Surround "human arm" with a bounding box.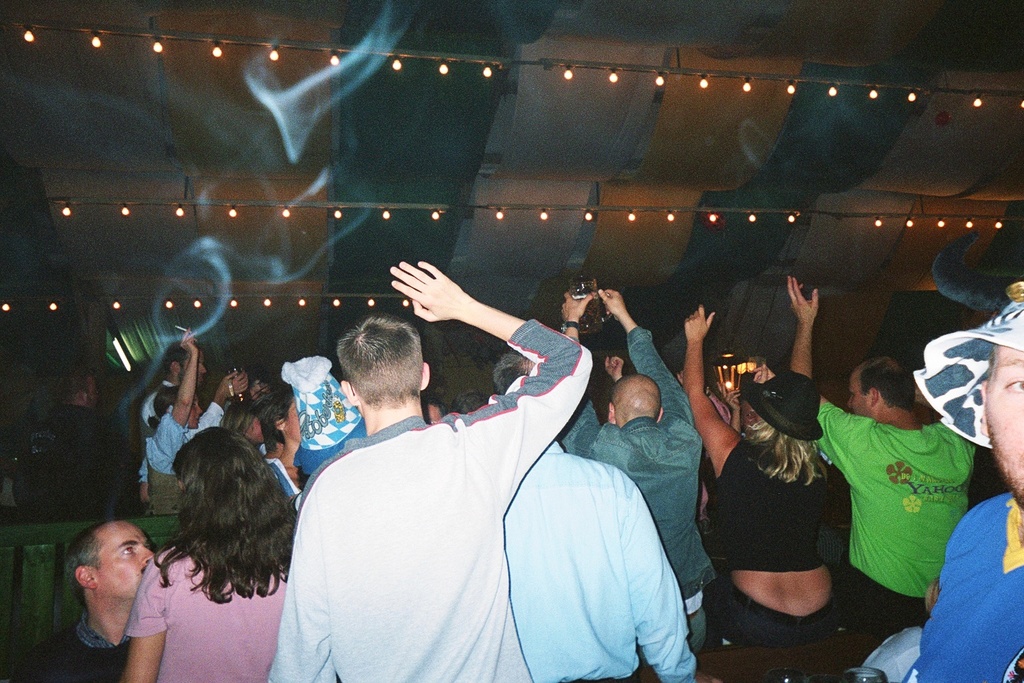
413:276:589:431.
